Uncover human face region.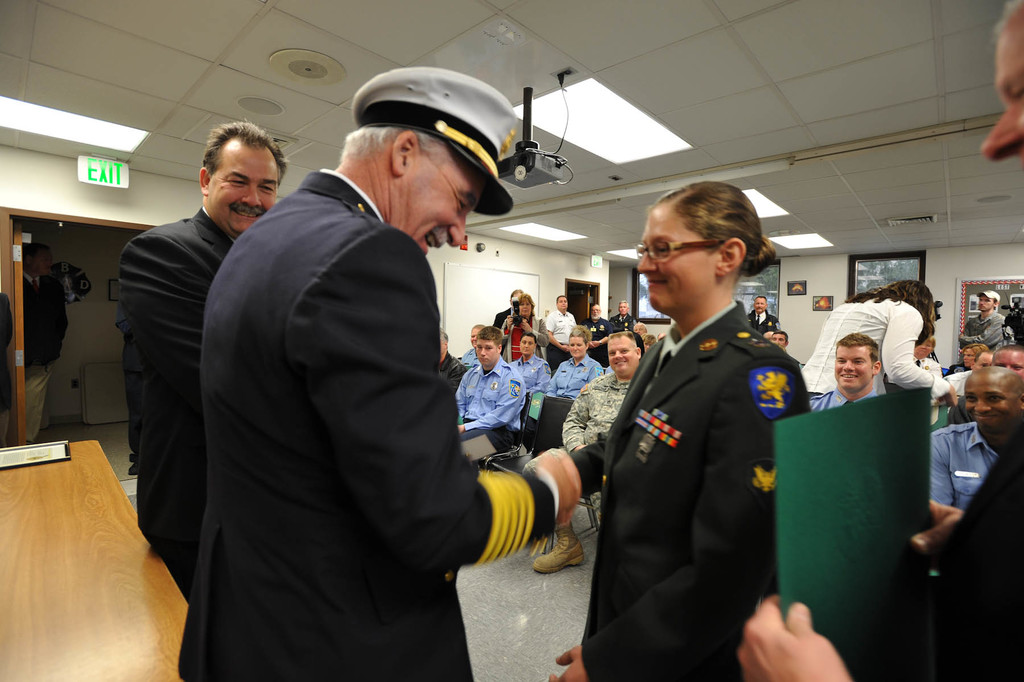
Uncovered: (left=518, top=338, right=536, bottom=354).
